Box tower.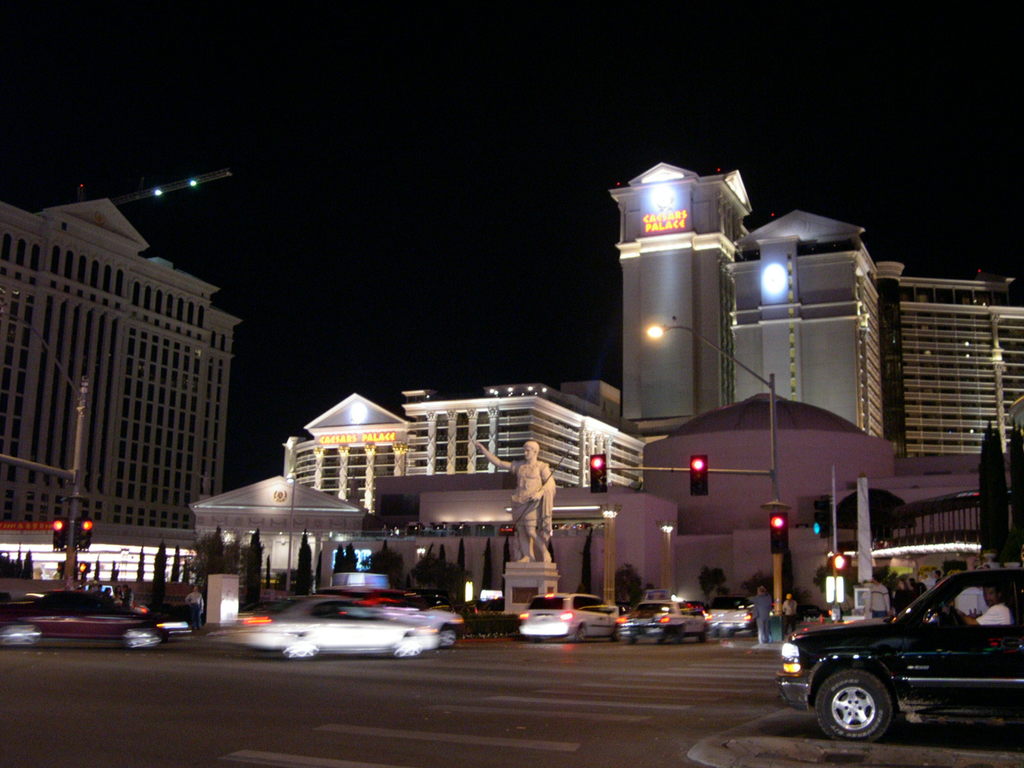
<region>0, 157, 259, 583</region>.
